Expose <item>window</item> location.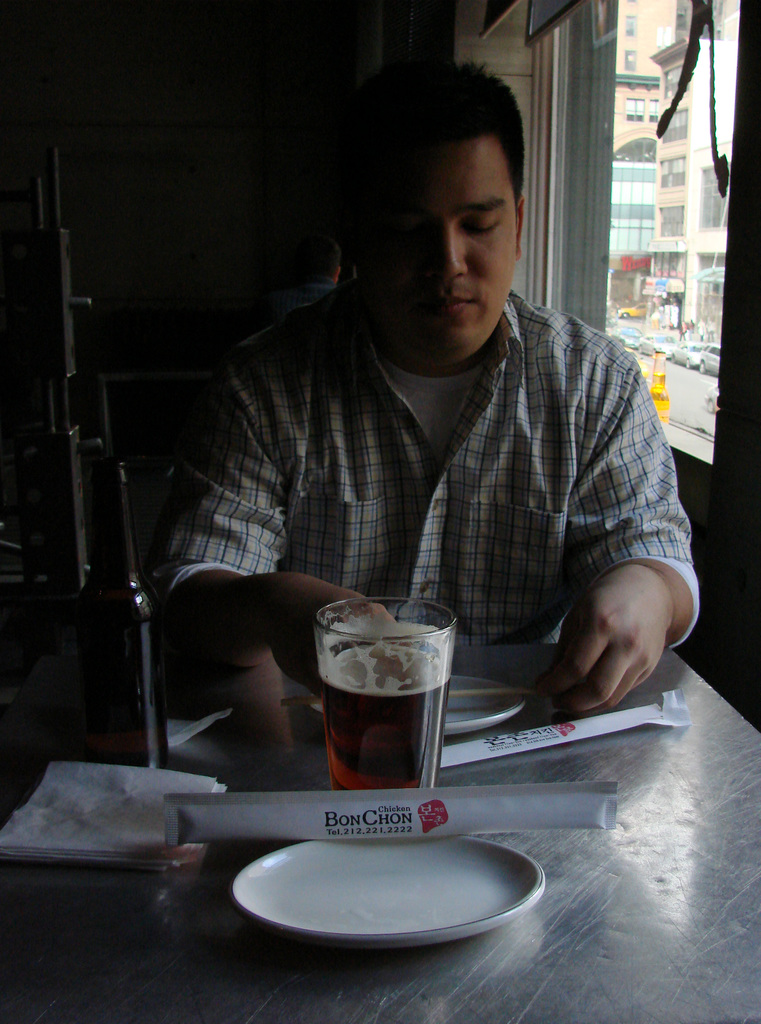
Exposed at [left=622, top=95, right=645, bottom=125].
